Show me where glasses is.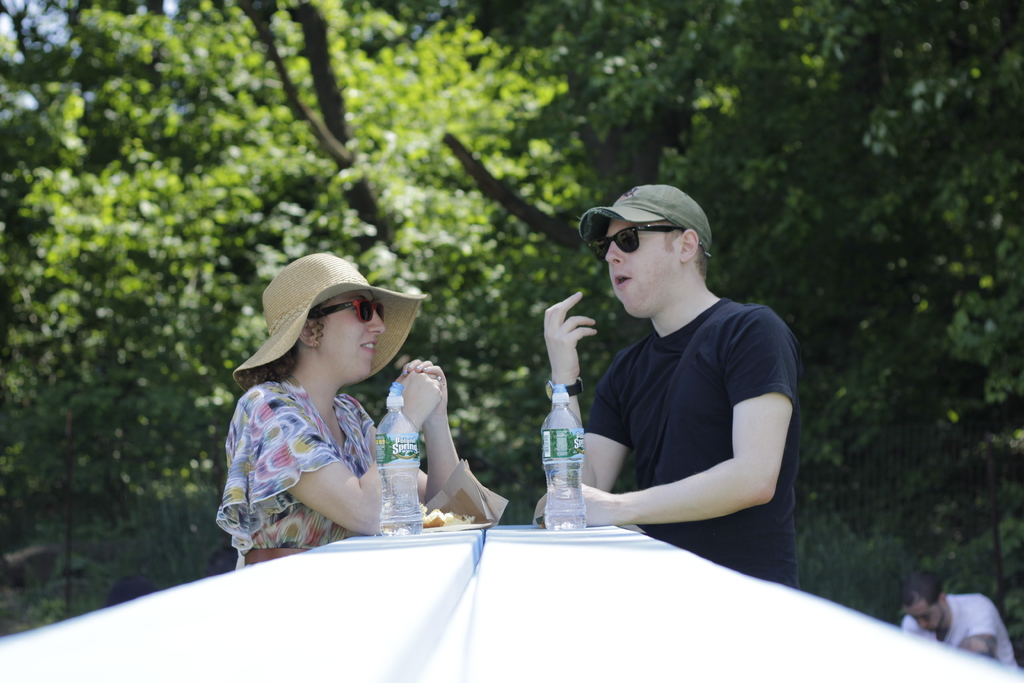
glasses is at {"left": 303, "top": 298, "right": 388, "bottom": 331}.
